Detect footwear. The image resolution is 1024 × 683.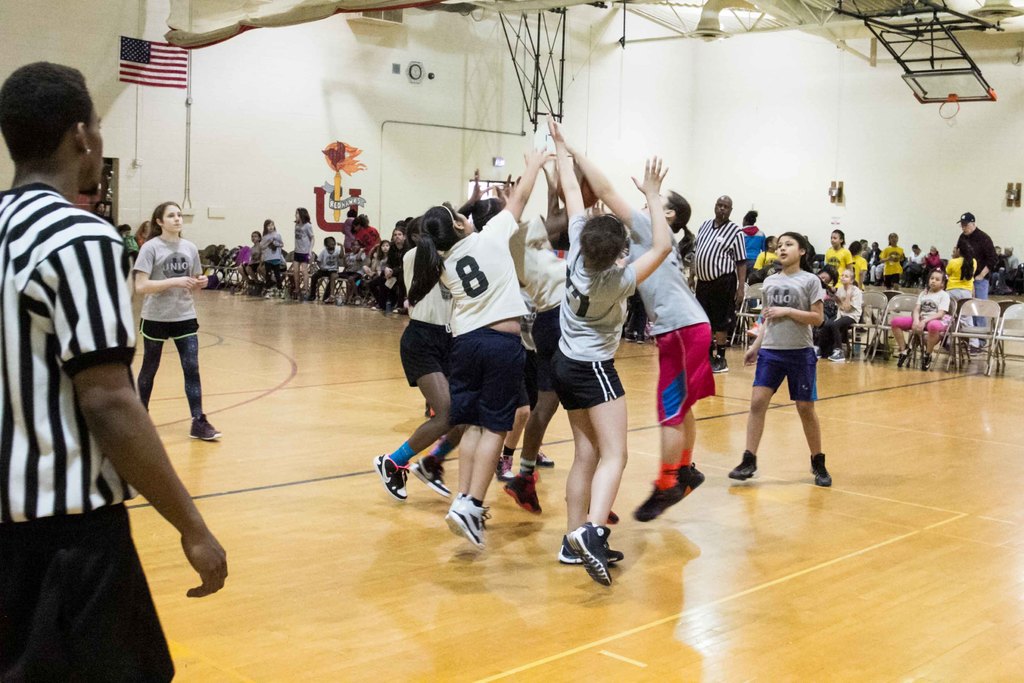
(631, 475, 690, 523).
